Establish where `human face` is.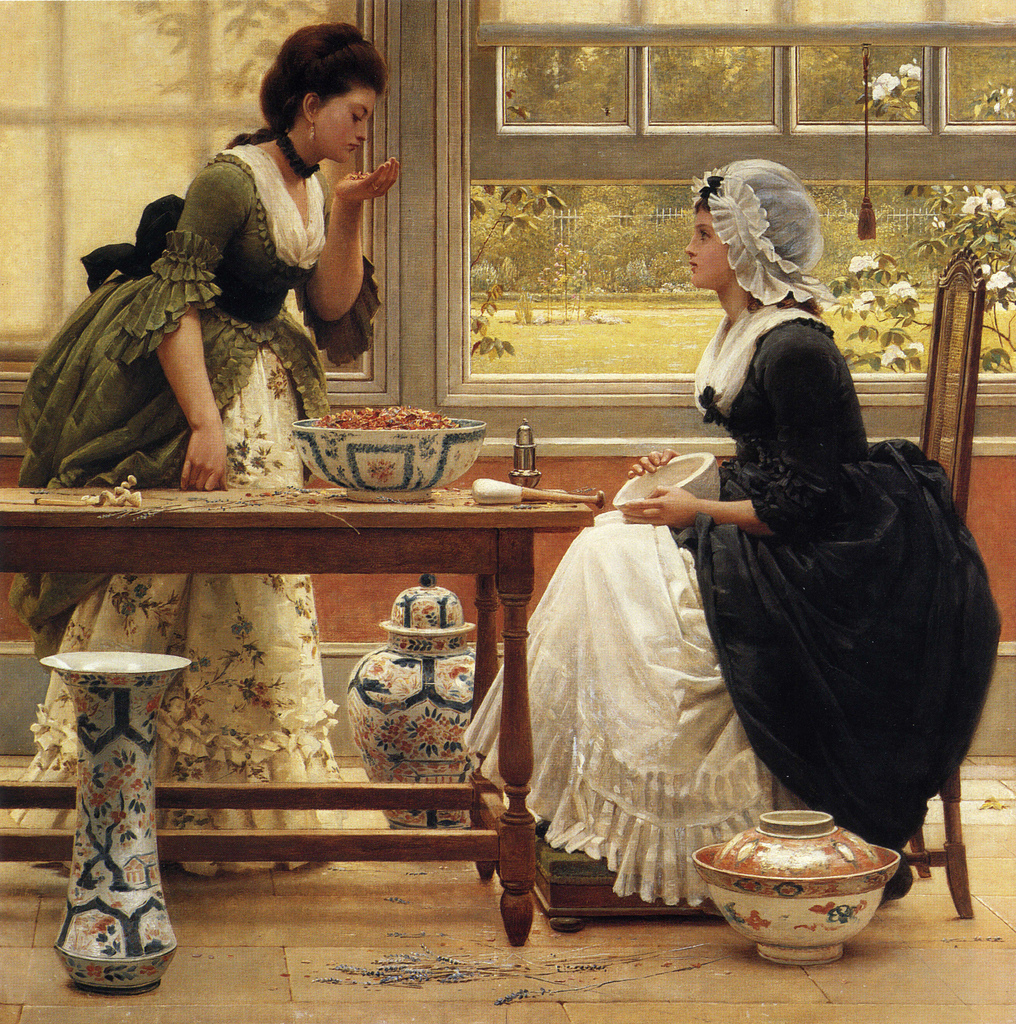
Established at detection(684, 207, 733, 288).
